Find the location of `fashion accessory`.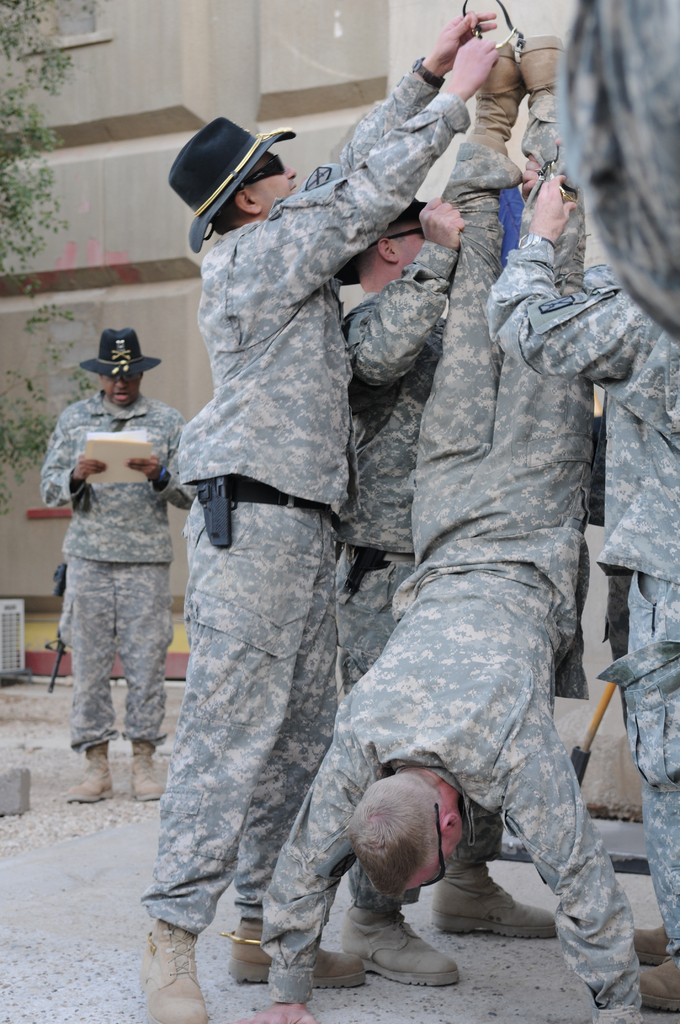
Location: 516/35/569/97.
